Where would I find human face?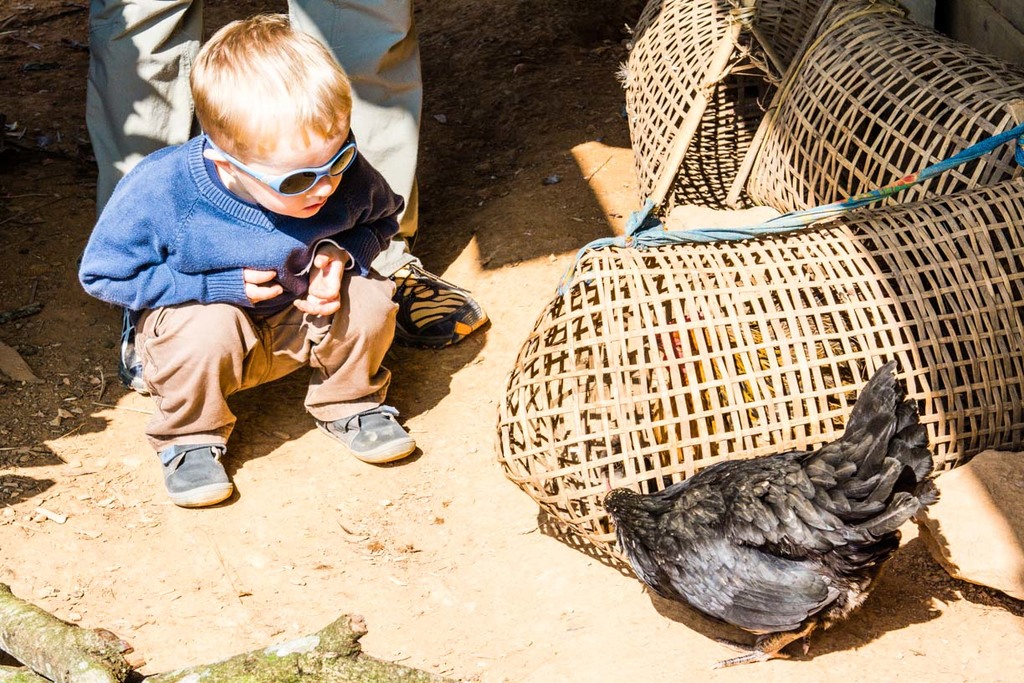
At (left=234, top=100, right=350, bottom=220).
